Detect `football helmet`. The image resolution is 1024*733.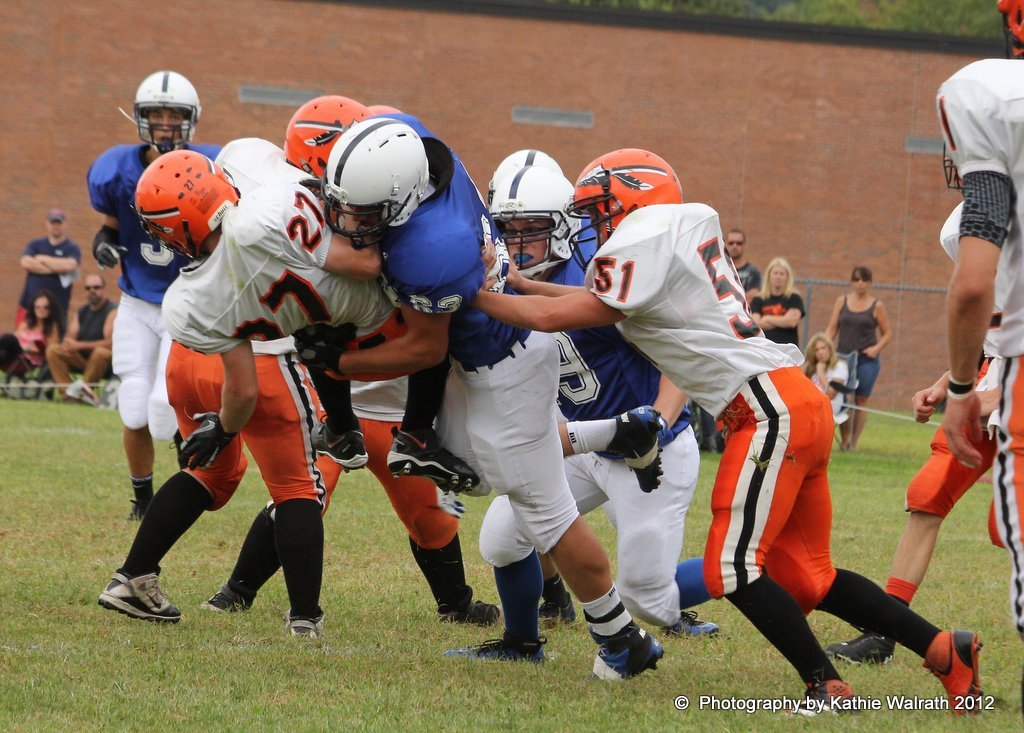
box(279, 93, 371, 174).
